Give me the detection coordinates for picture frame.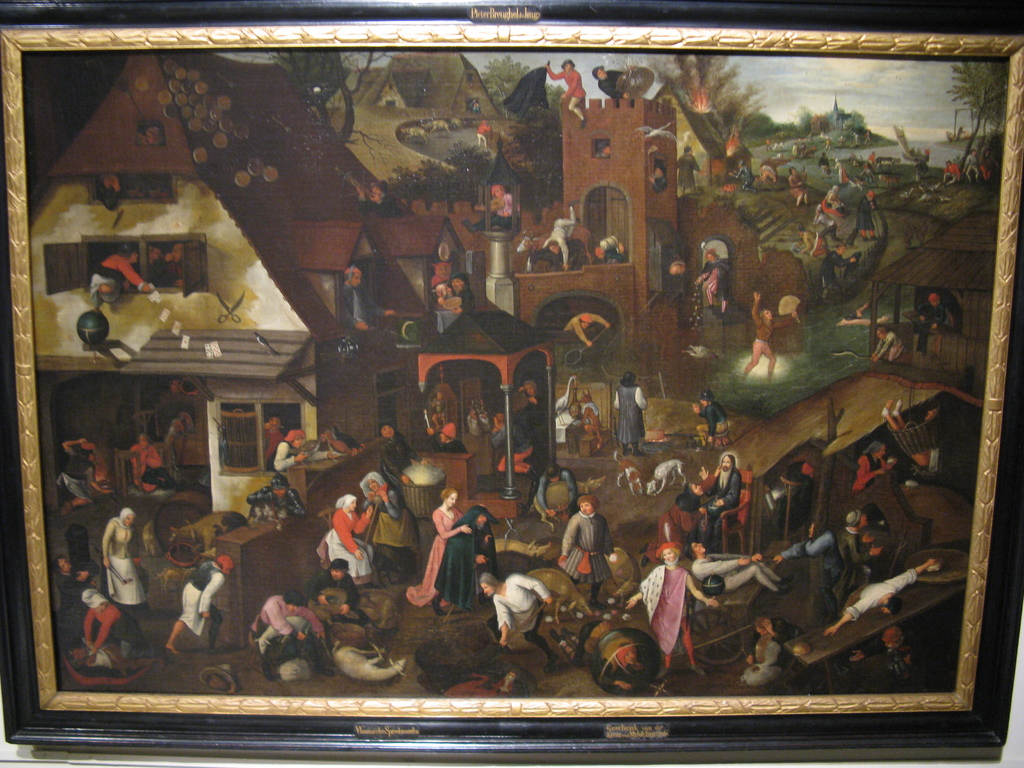
{"left": 1, "top": 10, "right": 1004, "bottom": 767}.
